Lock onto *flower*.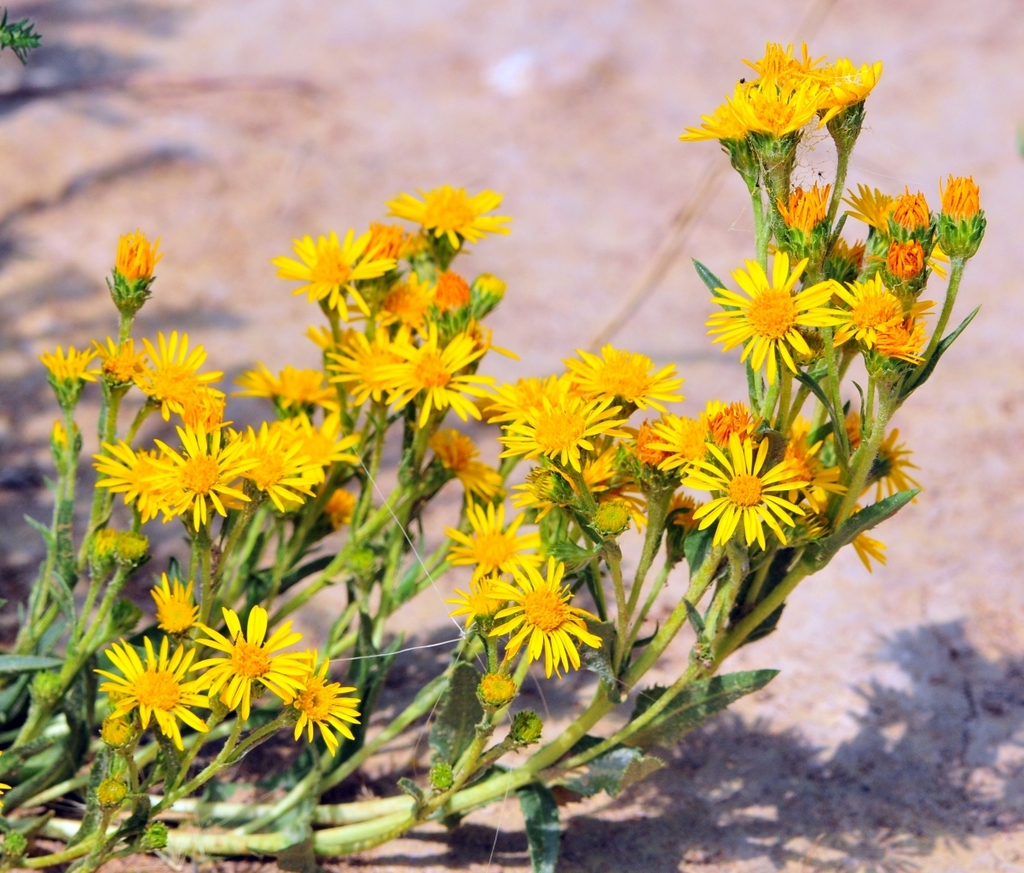
Locked: box=[38, 342, 95, 379].
